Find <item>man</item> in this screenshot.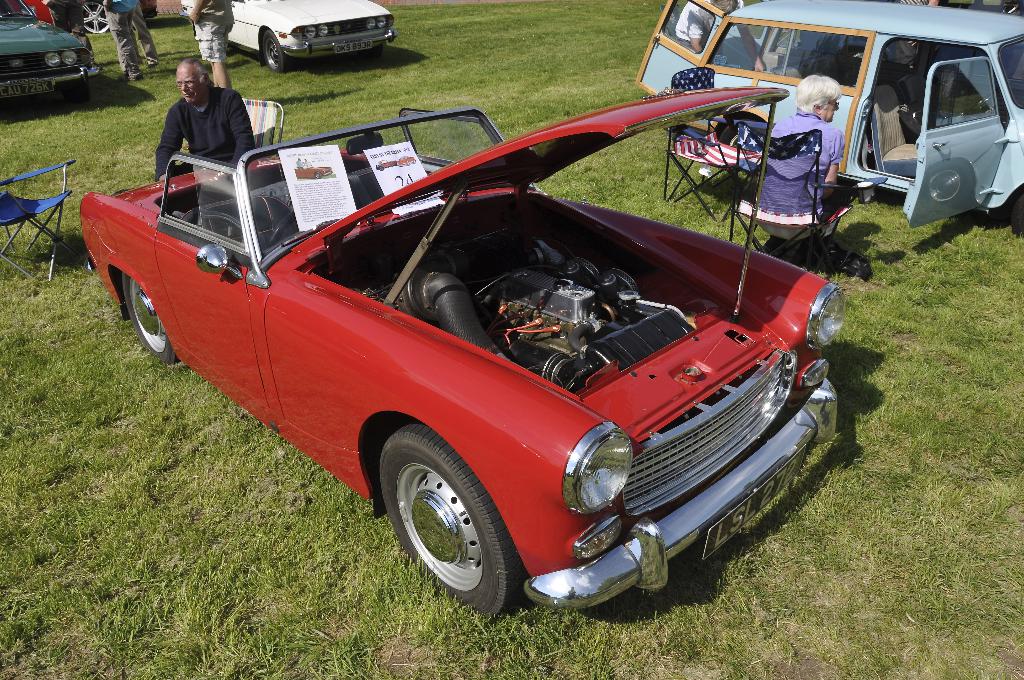
The bounding box for <item>man</item> is detection(184, 0, 236, 95).
